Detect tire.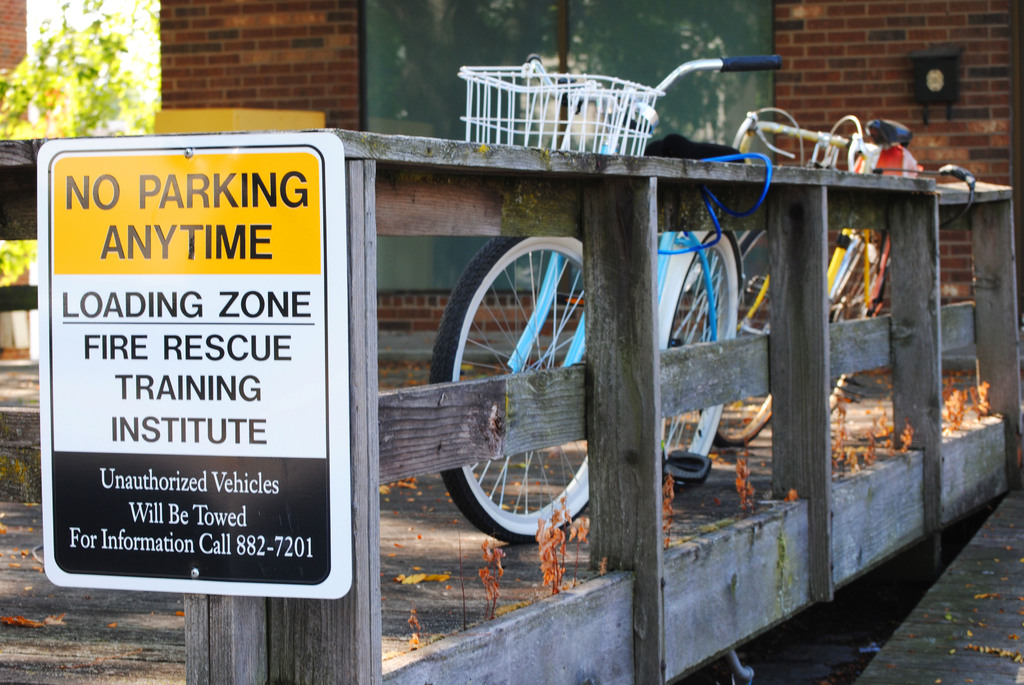
Detected at [x1=829, y1=230, x2=890, y2=412].
